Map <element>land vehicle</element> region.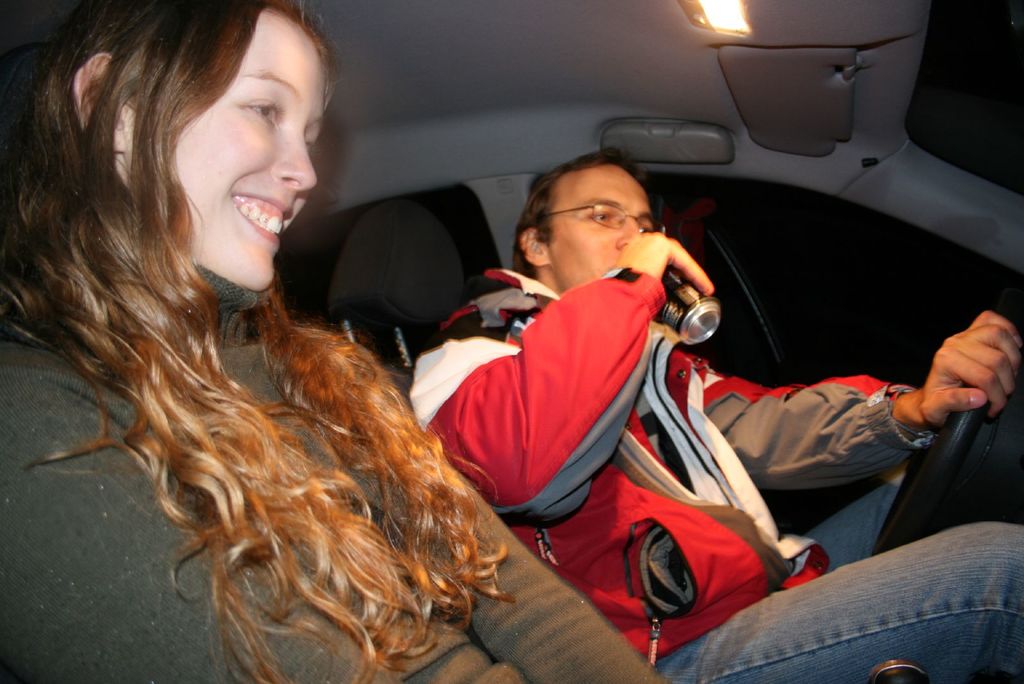
Mapped to <box>0,0,1023,683</box>.
